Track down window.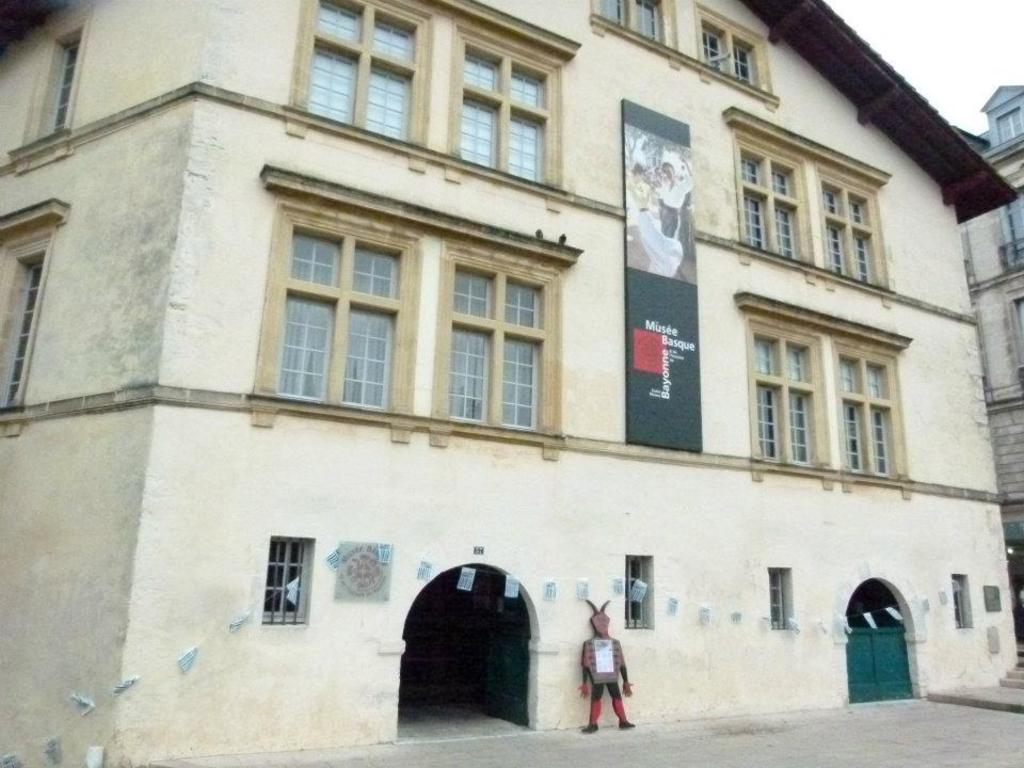
Tracked to (827,185,882,279).
